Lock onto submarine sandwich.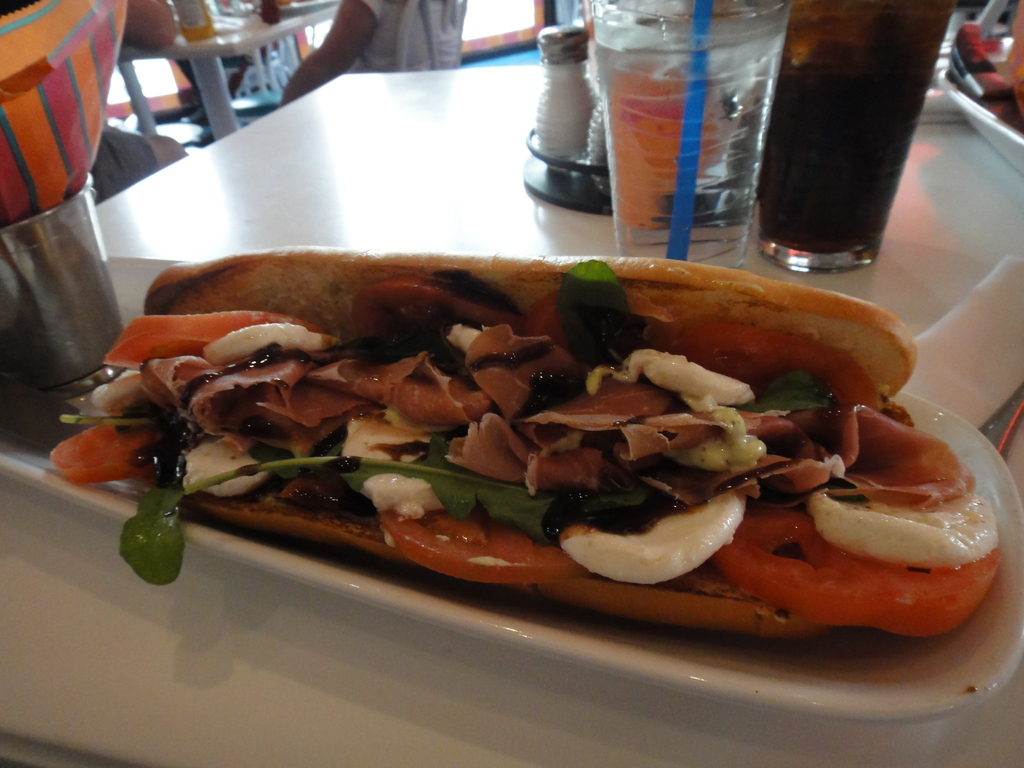
Locked: left=86, top=243, right=948, bottom=621.
